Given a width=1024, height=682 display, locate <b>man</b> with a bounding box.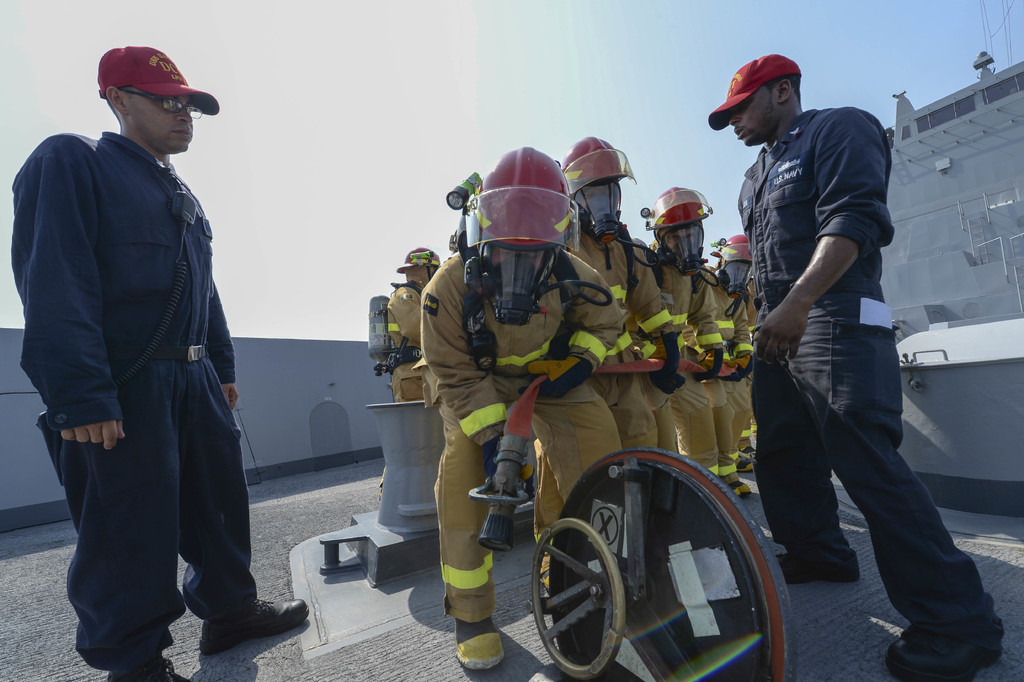
Located: bbox=[724, 48, 942, 660].
